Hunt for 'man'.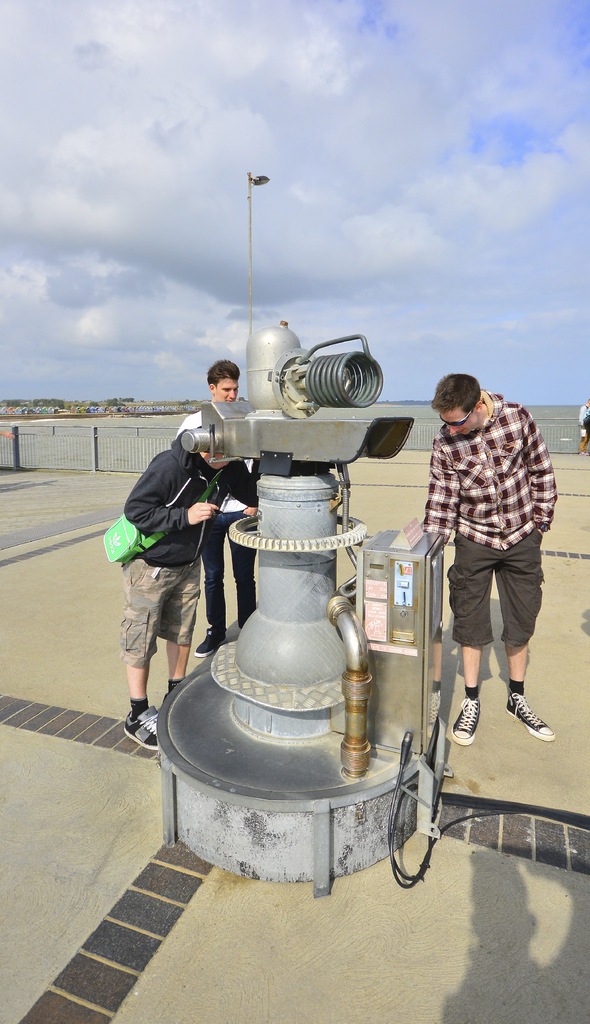
Hunted down at box(408, 335, 554, 769).
